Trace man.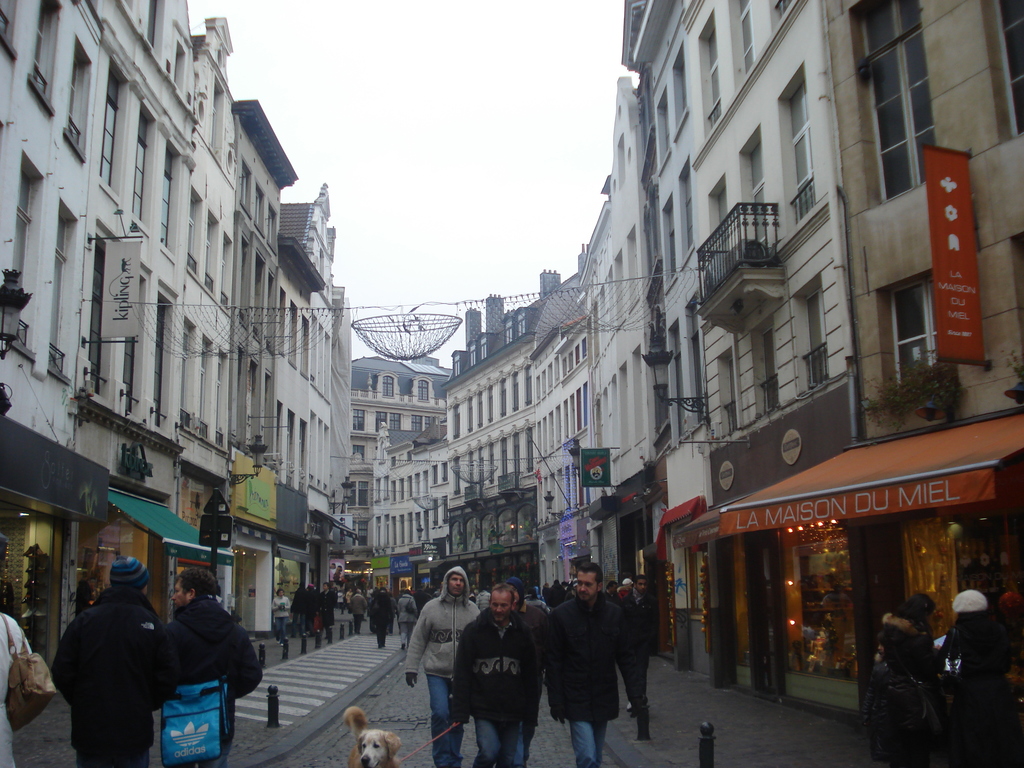
Traced to (163,568,262,767).
